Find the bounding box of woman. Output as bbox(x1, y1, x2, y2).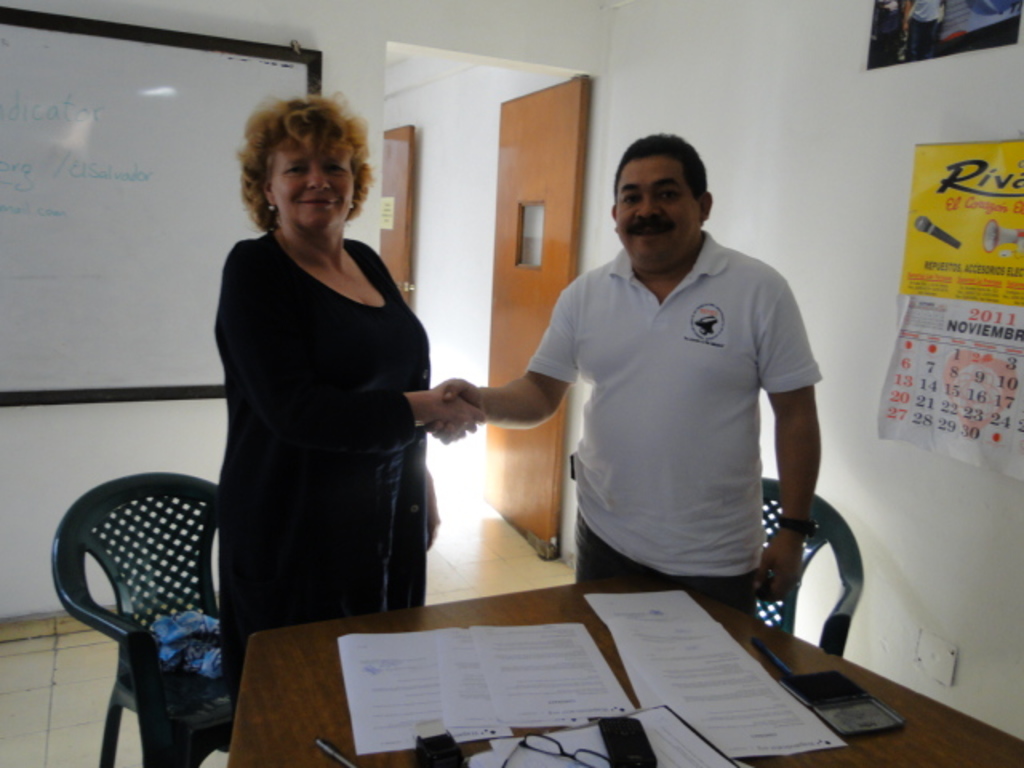
bbox(214, 93, 485, 725).
